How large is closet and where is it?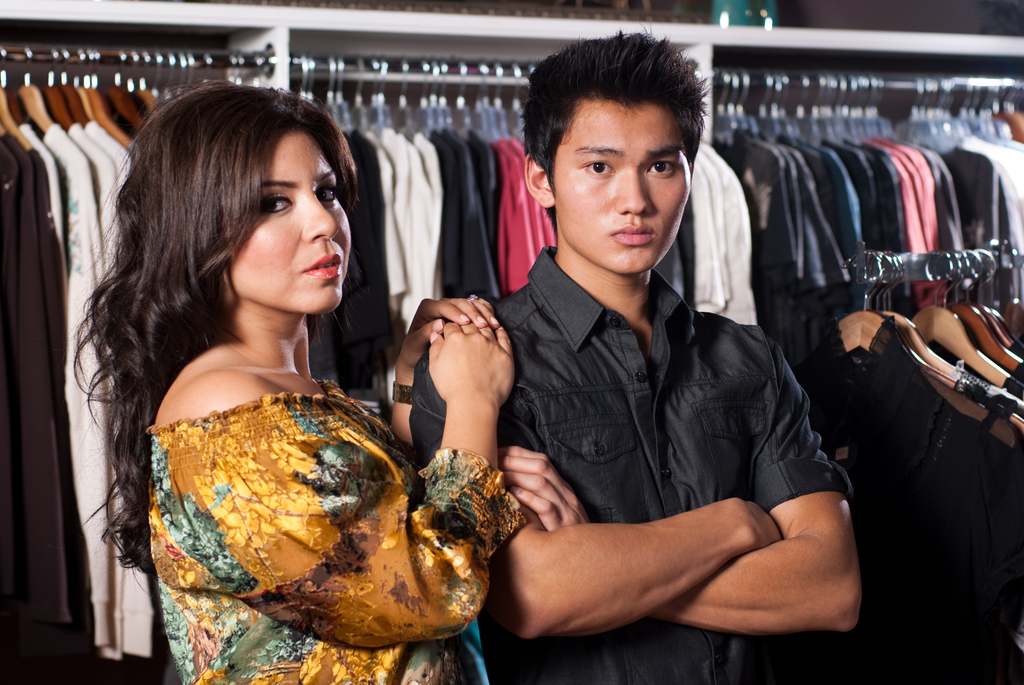
Bounding box: x1=0 y1=0 x2=1023 y2=684.
